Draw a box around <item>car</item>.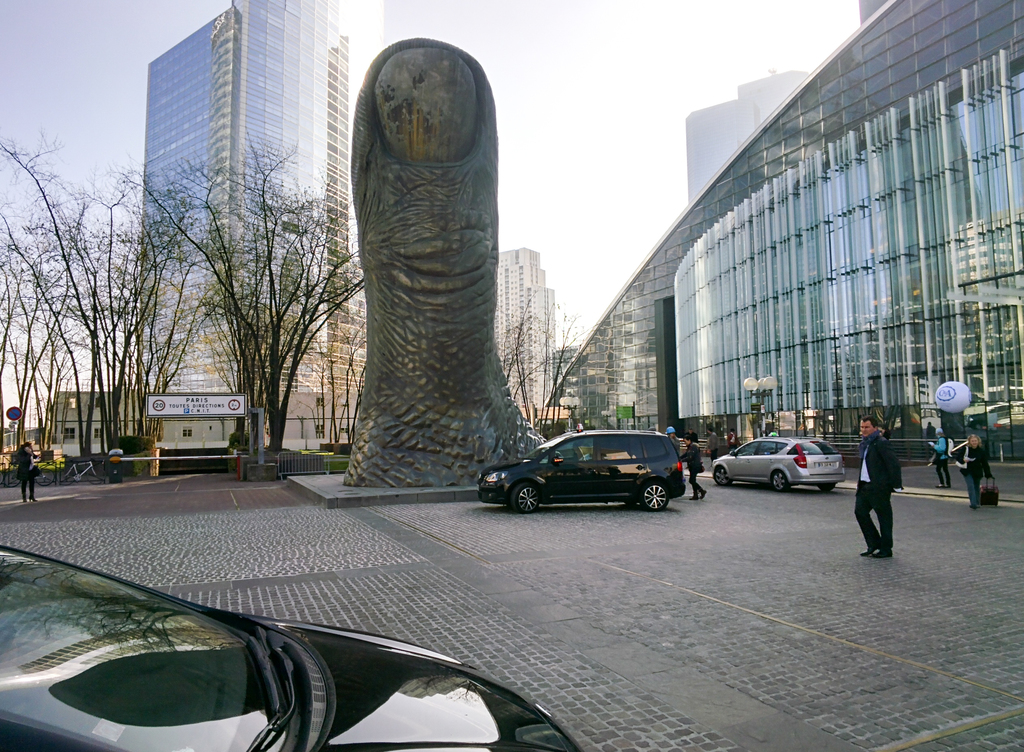
<box>0,544,582,751</box>.
